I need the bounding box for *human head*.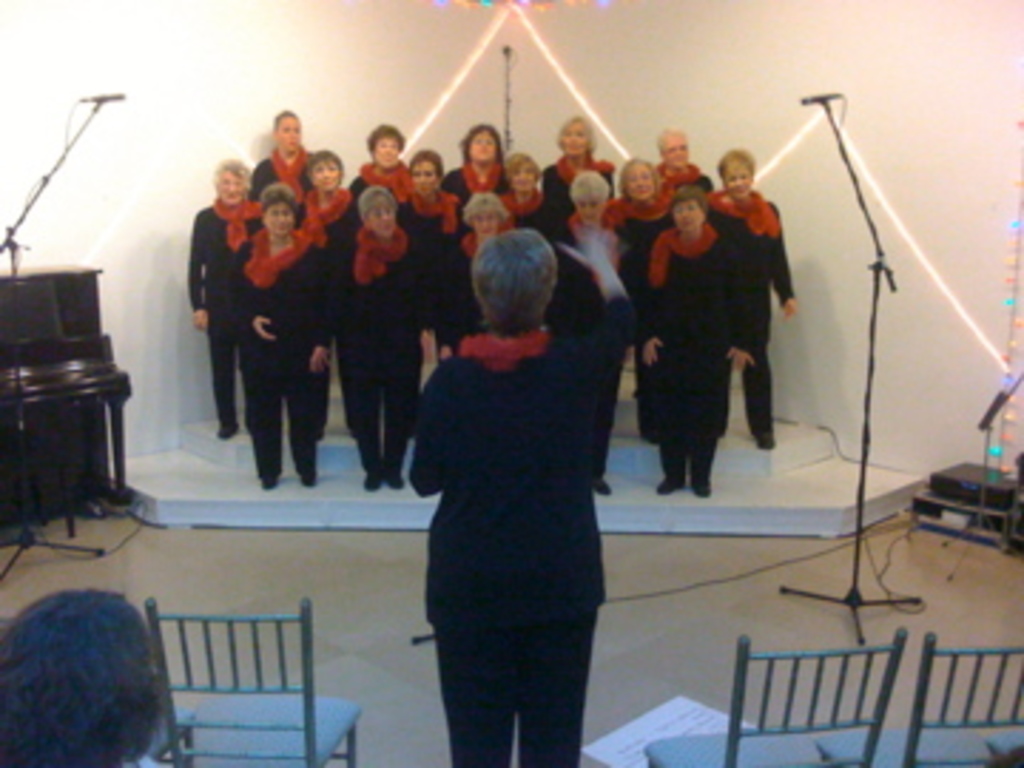
Here it is: x1=356 y1=182 x2=401 y2=239.
